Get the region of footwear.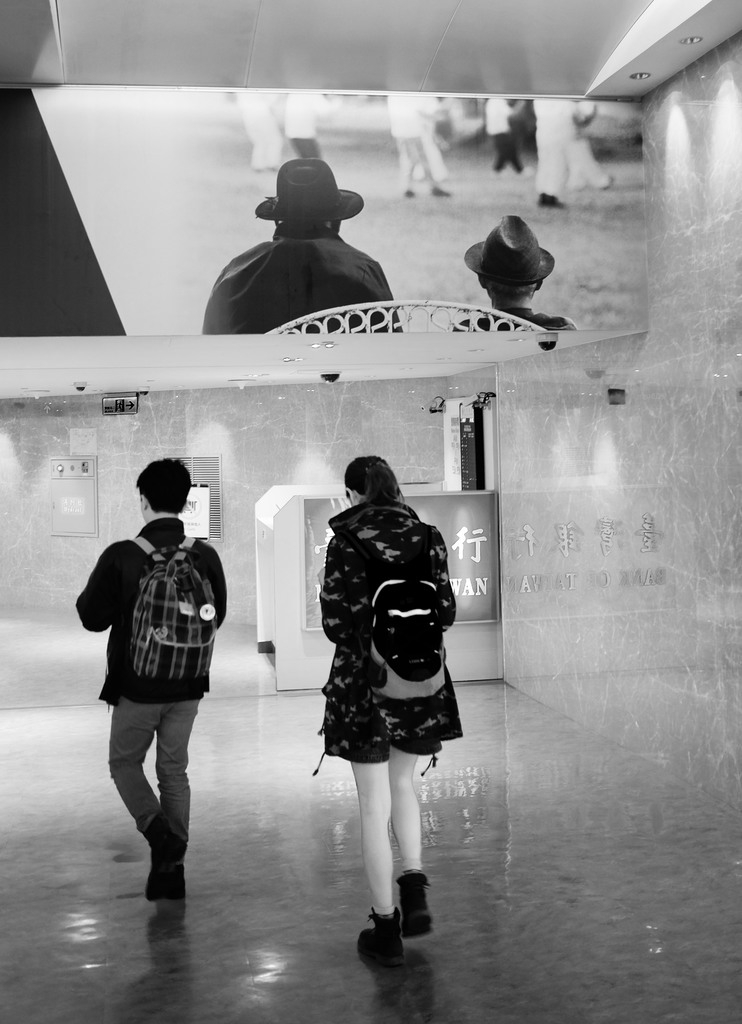
rect(173, 867, 187, 900).
